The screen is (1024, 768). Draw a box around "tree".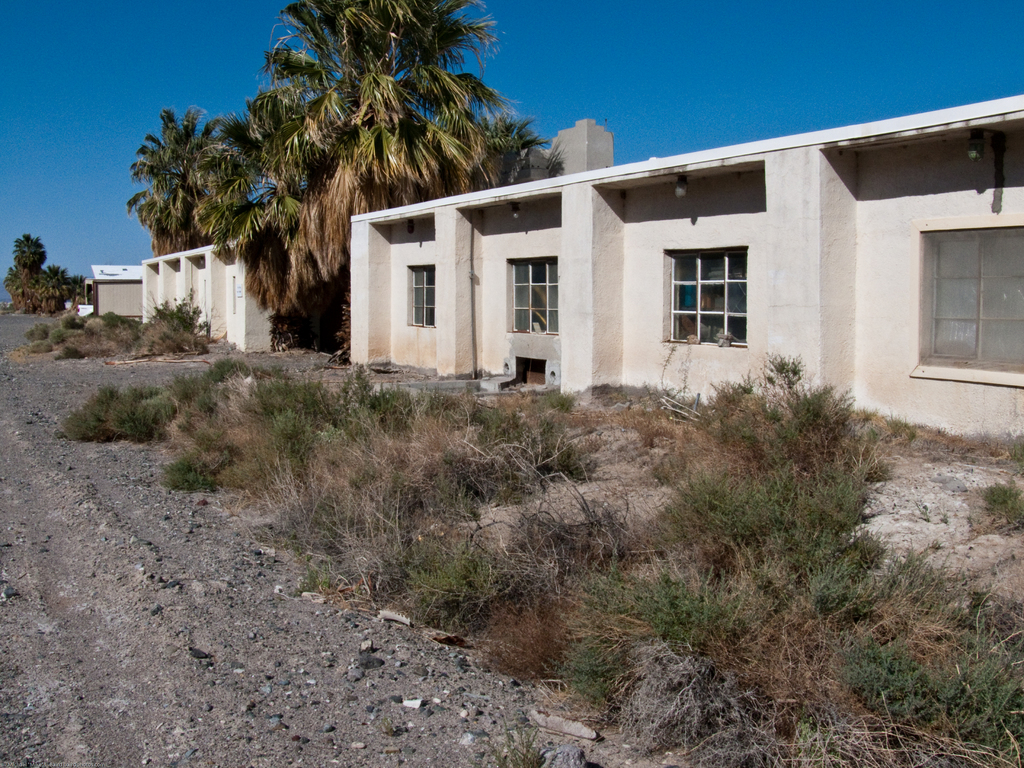
201, 91, 333, 317.
